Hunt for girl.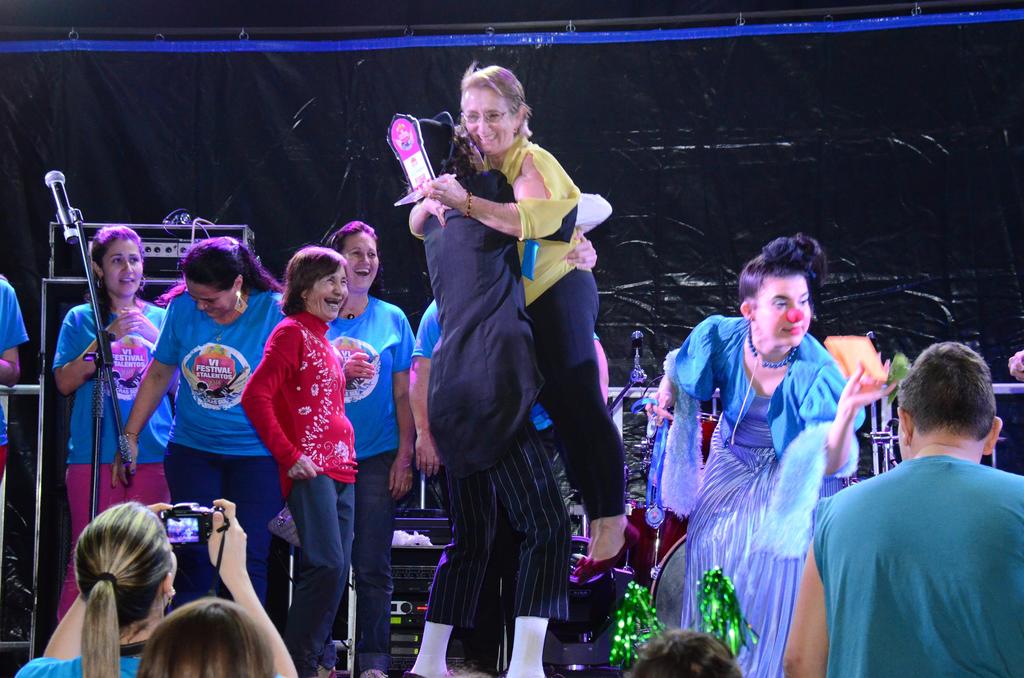
Hunted down at select_region(111, 237, 297, 599).
